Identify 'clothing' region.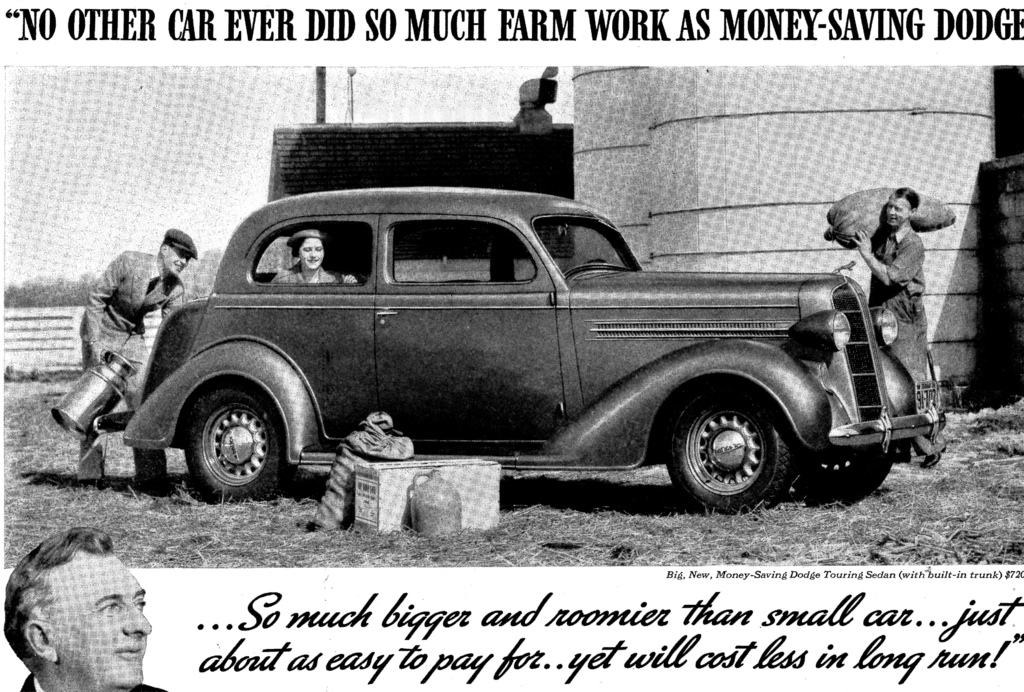
Region: 867 230 925 383.
